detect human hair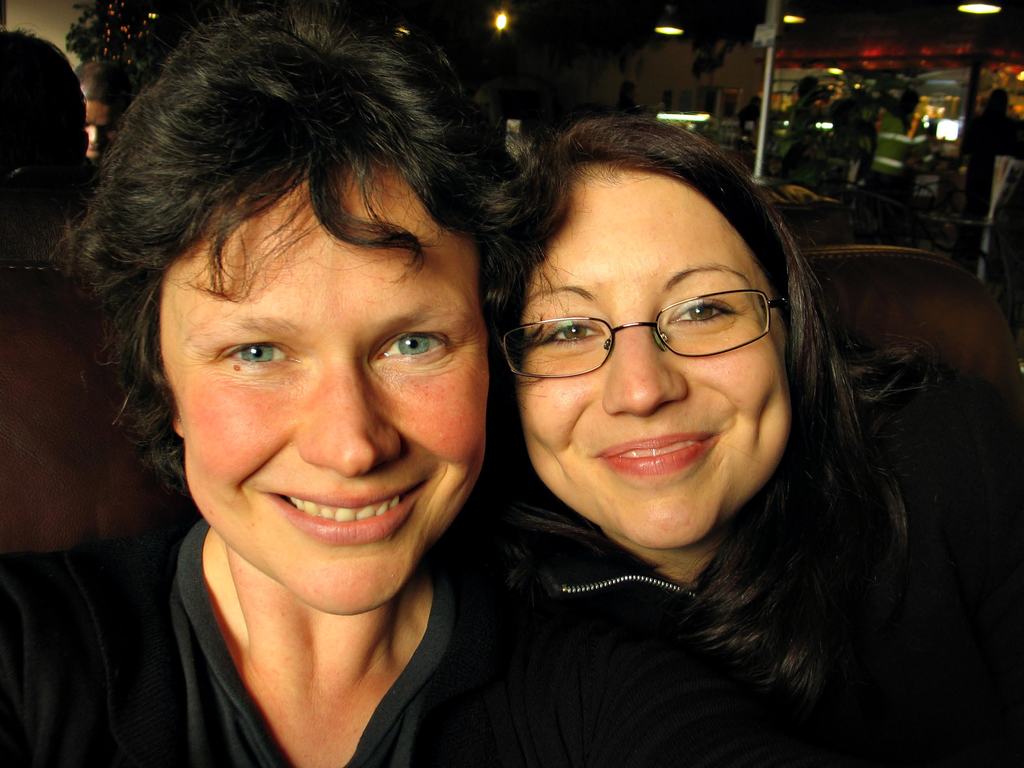
{"left": 484, "top": 114, "right": 953, "bottom": 706}
